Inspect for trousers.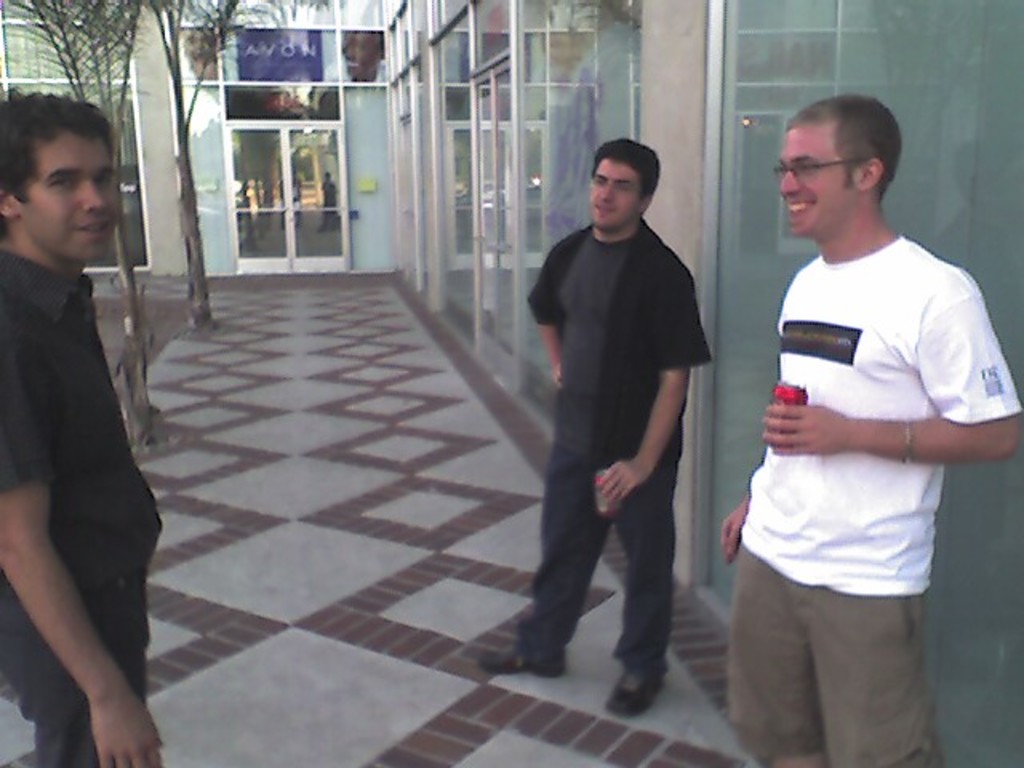
Inspection: (3, 573, 149, 766).
